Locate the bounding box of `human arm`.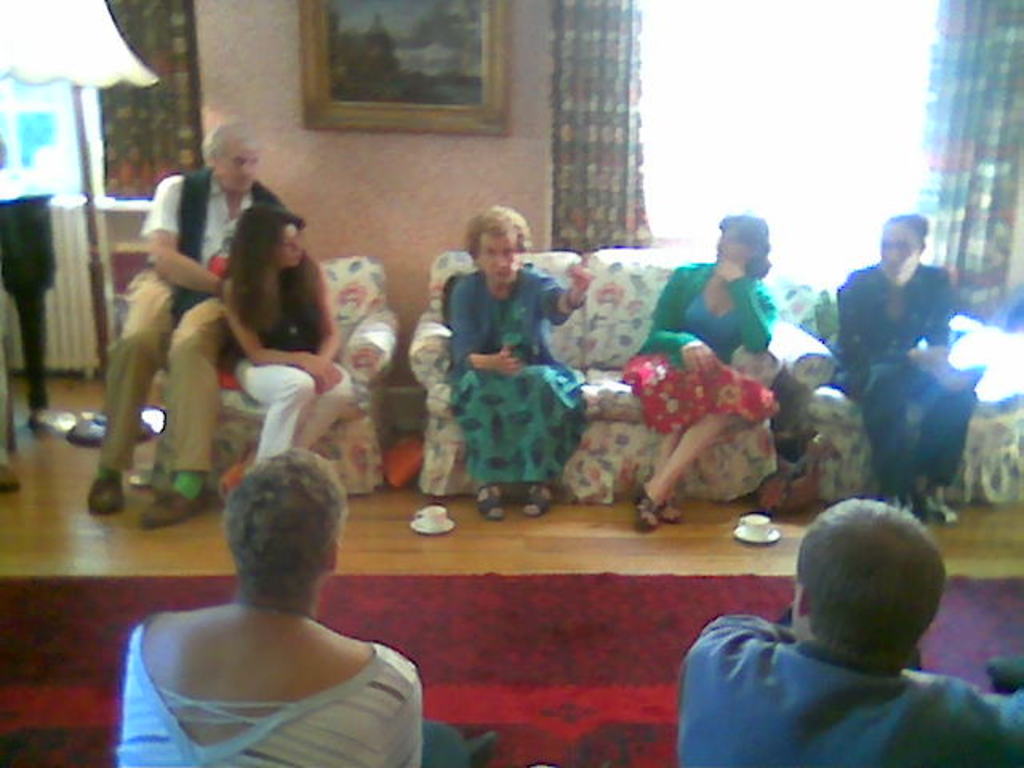
Bounding box: rect(834, 277, 957, 366).
